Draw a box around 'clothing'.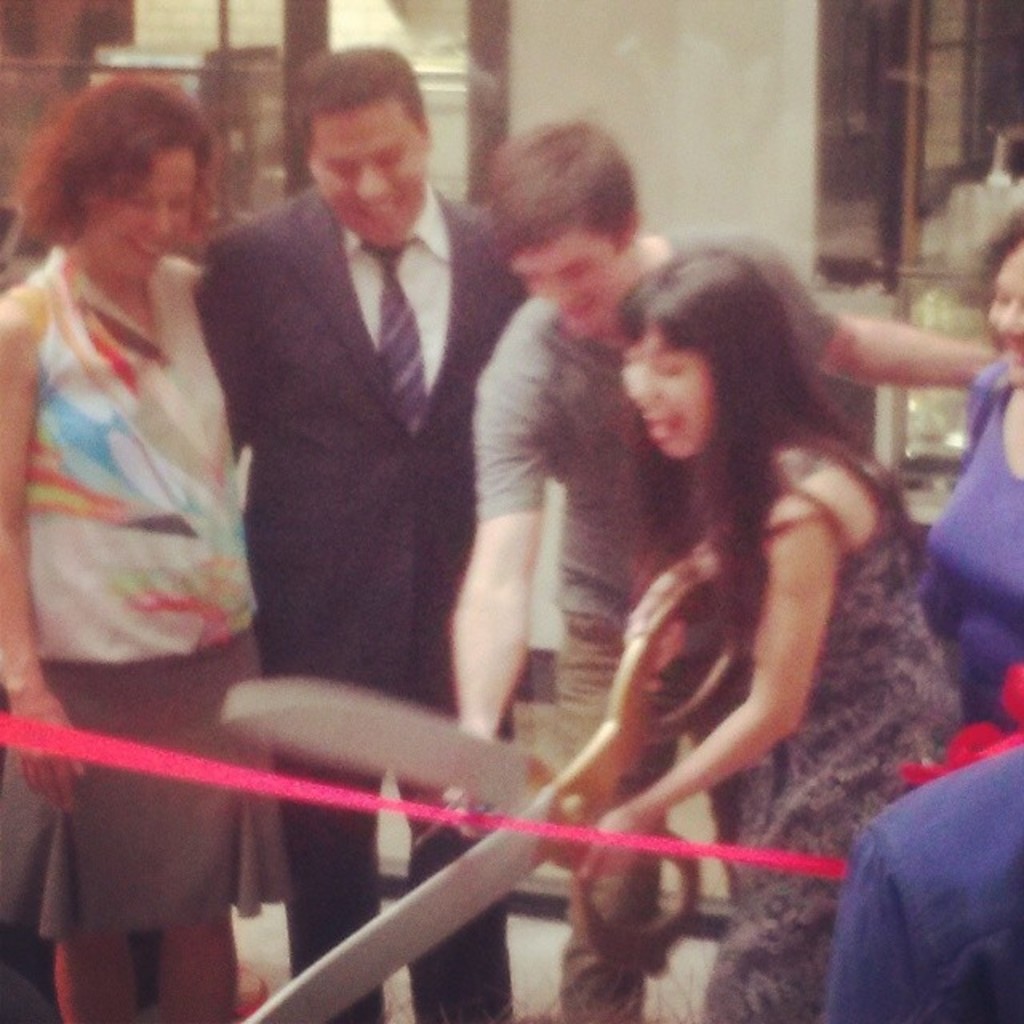
crop(195, 178, 534, 1022).
